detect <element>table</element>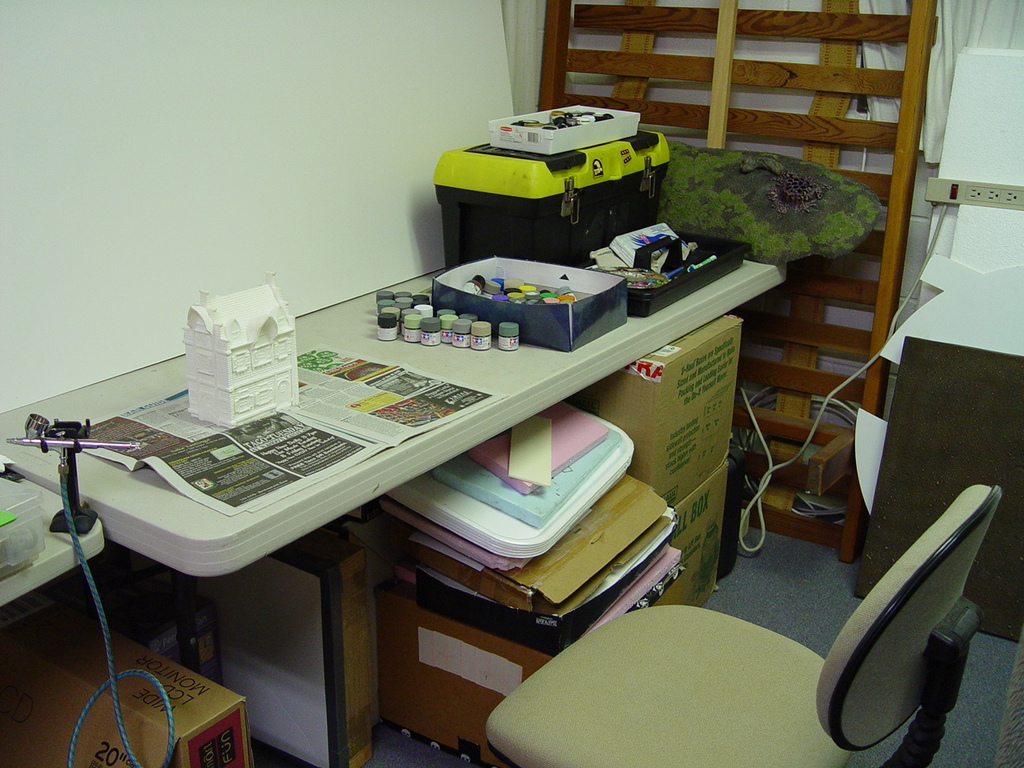
<region>0, 478, 90, 616</region>
